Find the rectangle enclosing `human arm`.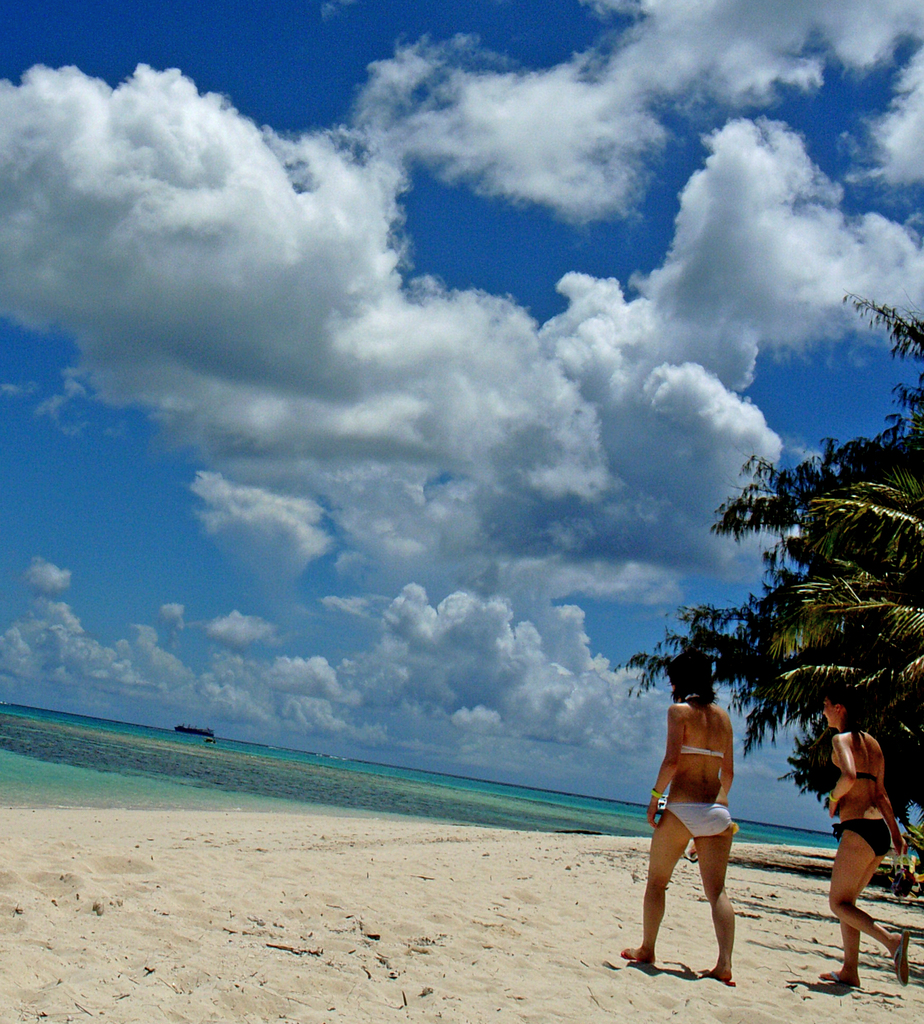
[x1=645, y1=705, x2=686, y2=829].
